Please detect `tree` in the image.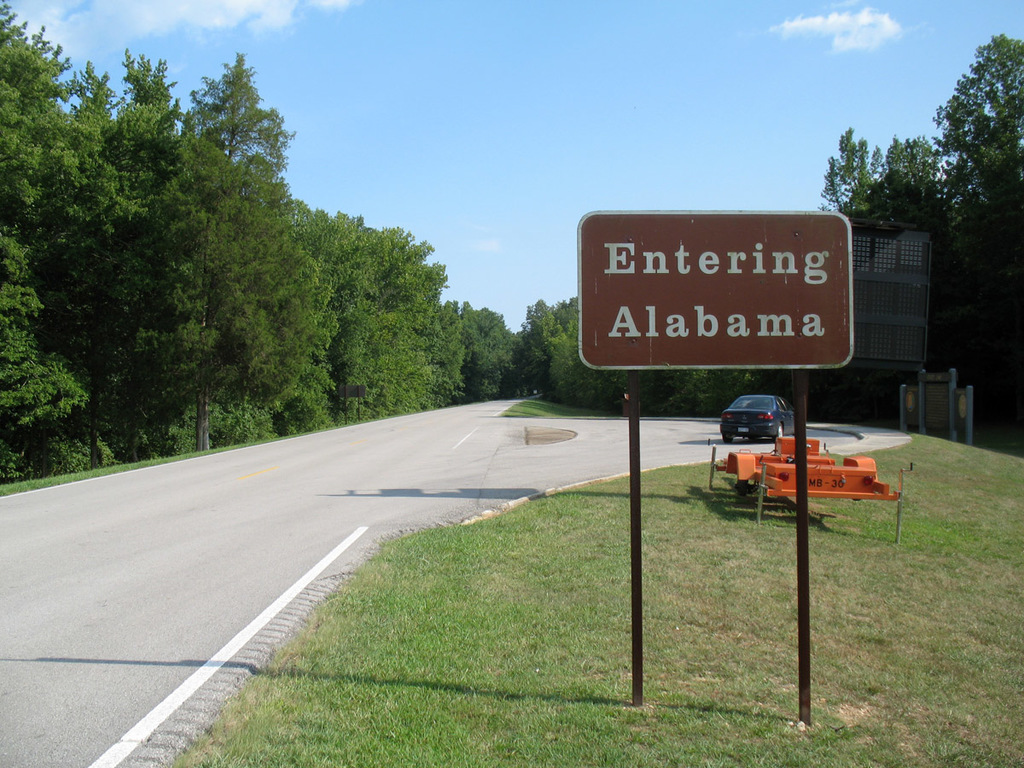
bbox=[382, 253, 466, 410].
